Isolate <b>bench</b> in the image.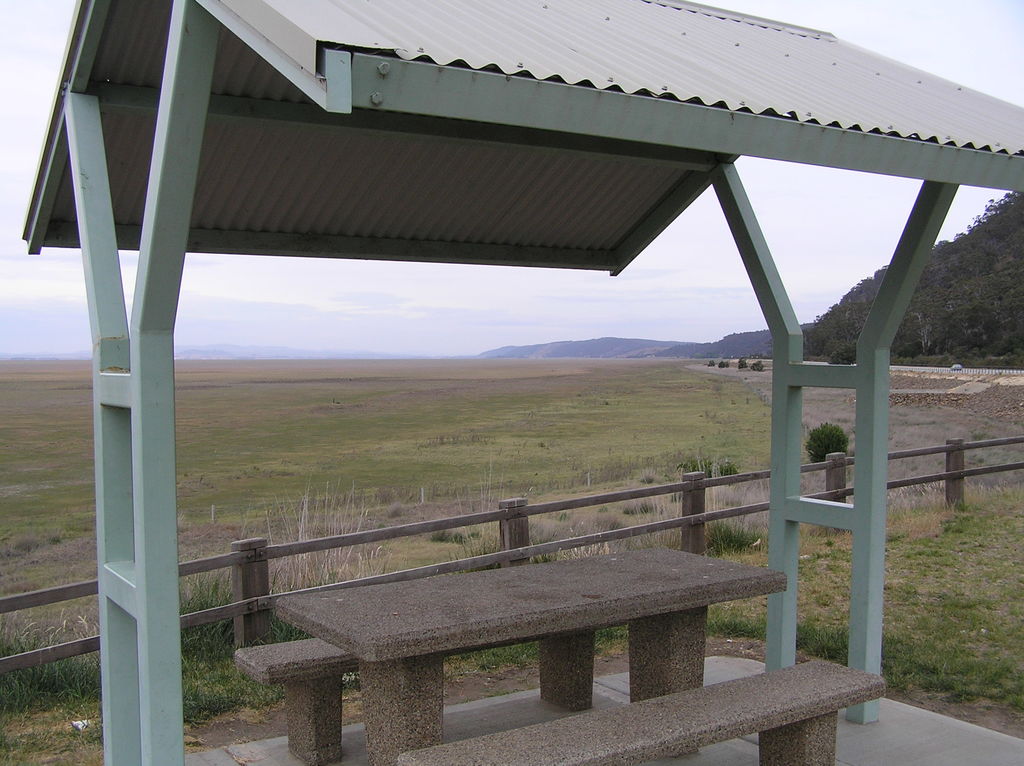
Isolated region: bbox=[43, 38, 1023, 762].
